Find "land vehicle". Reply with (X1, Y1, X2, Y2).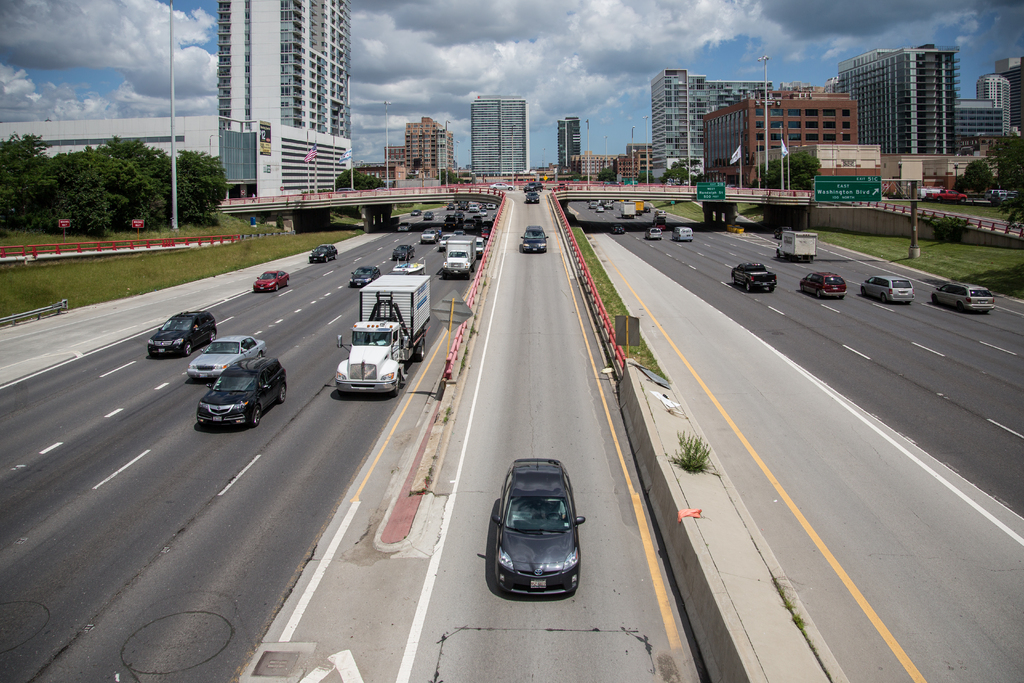
(442, 213, 458, 227).
